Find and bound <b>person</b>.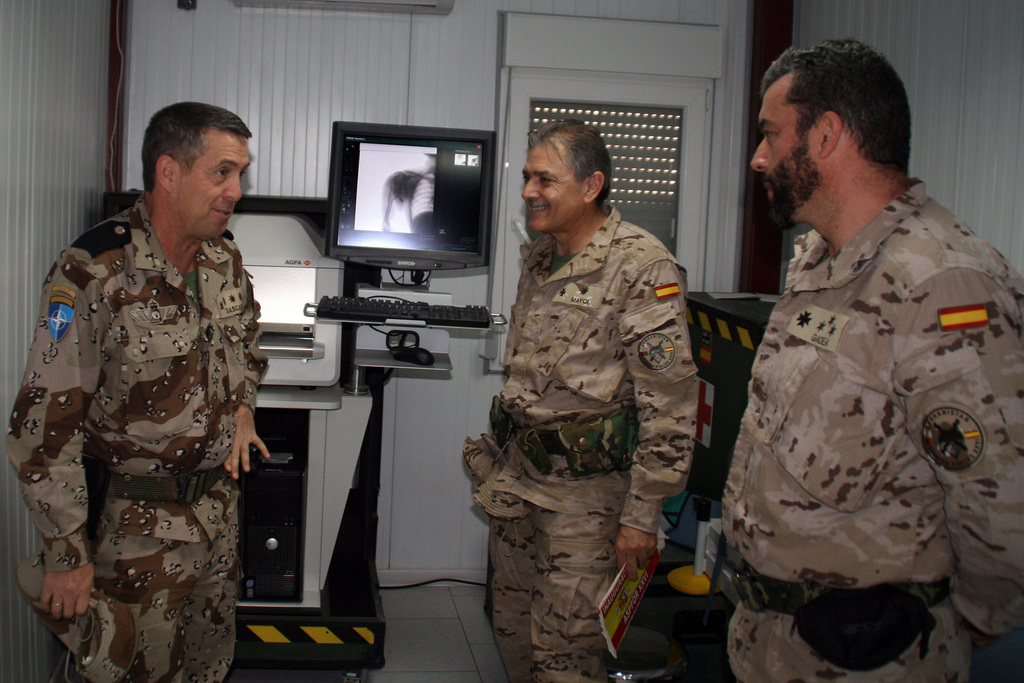
Bound: <region>747, 37, 1023, 682</region>.
